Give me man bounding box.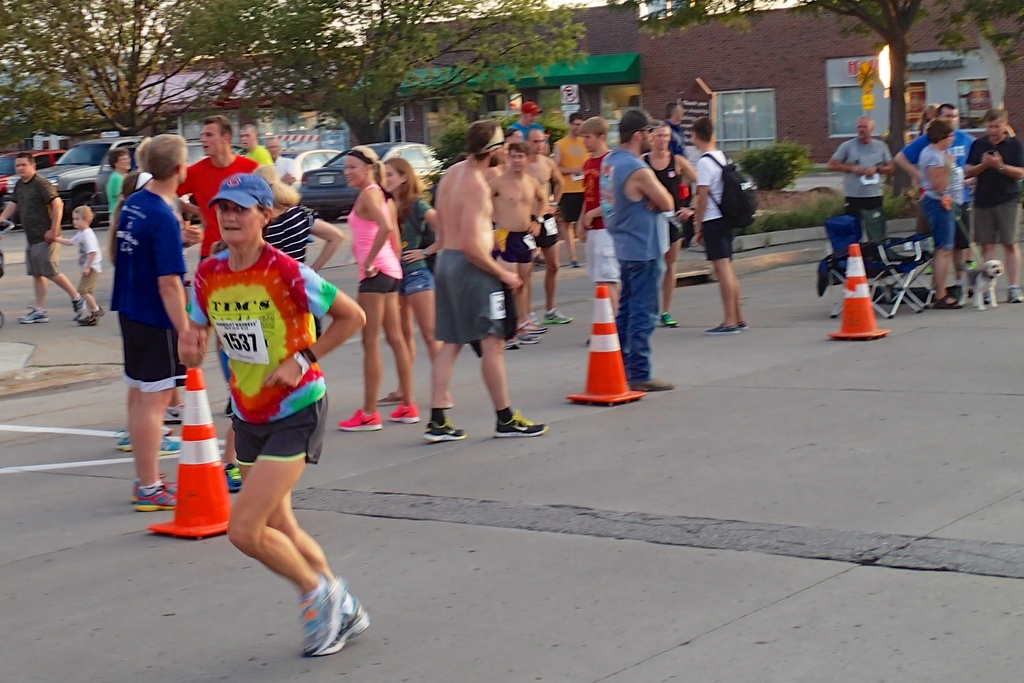
518/127/561/322.
